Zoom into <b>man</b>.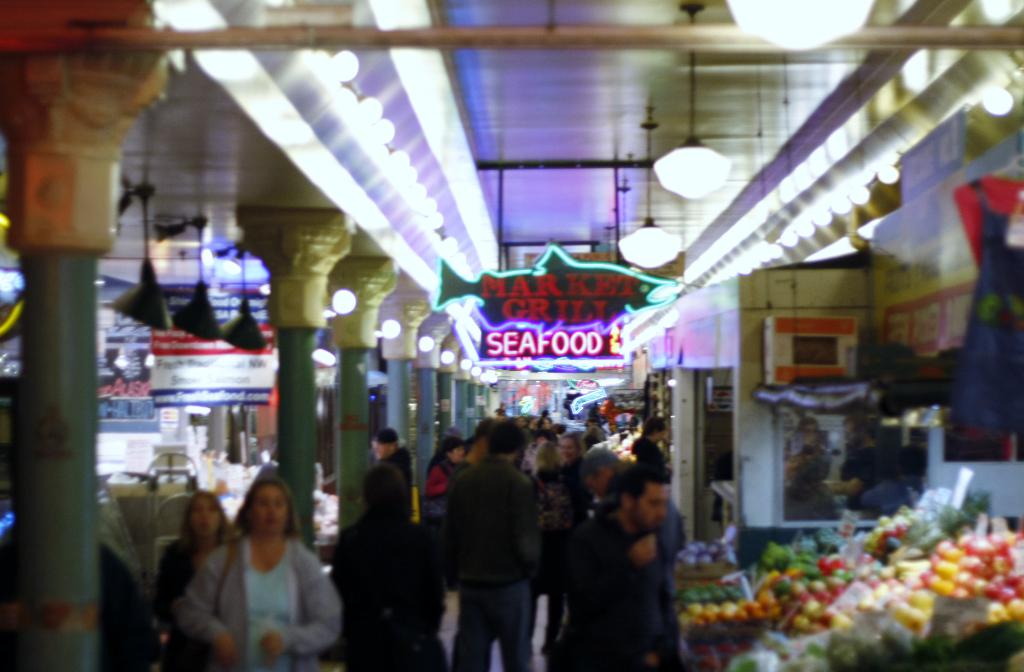
Zoom target: [827, 419, 902, 522].
